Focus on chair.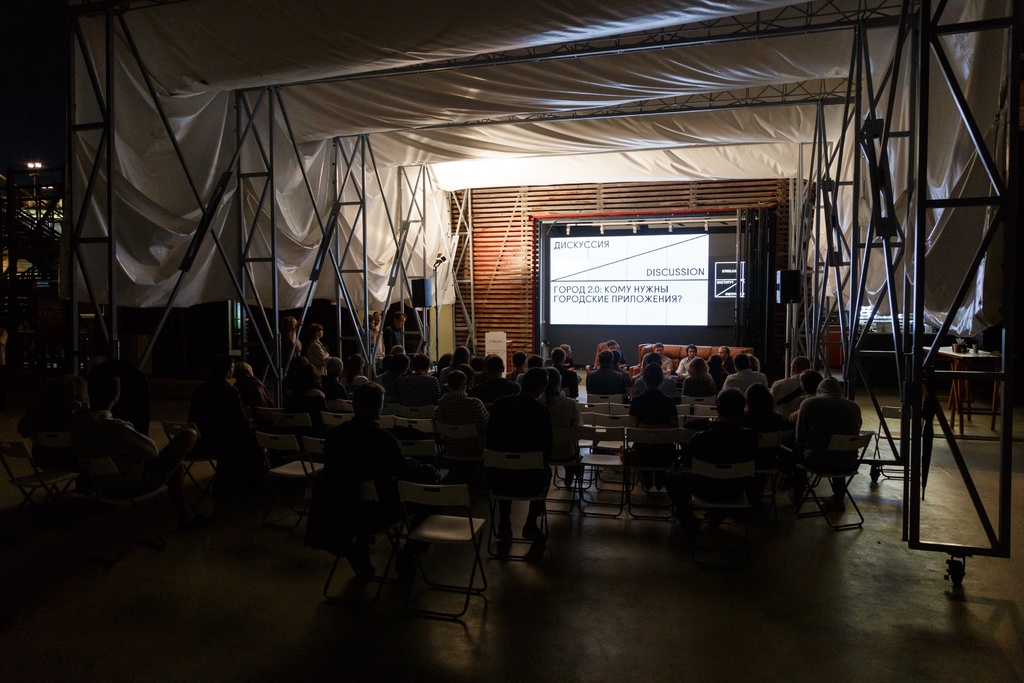
Focused at bbox=[785, 398, 881, 532].
